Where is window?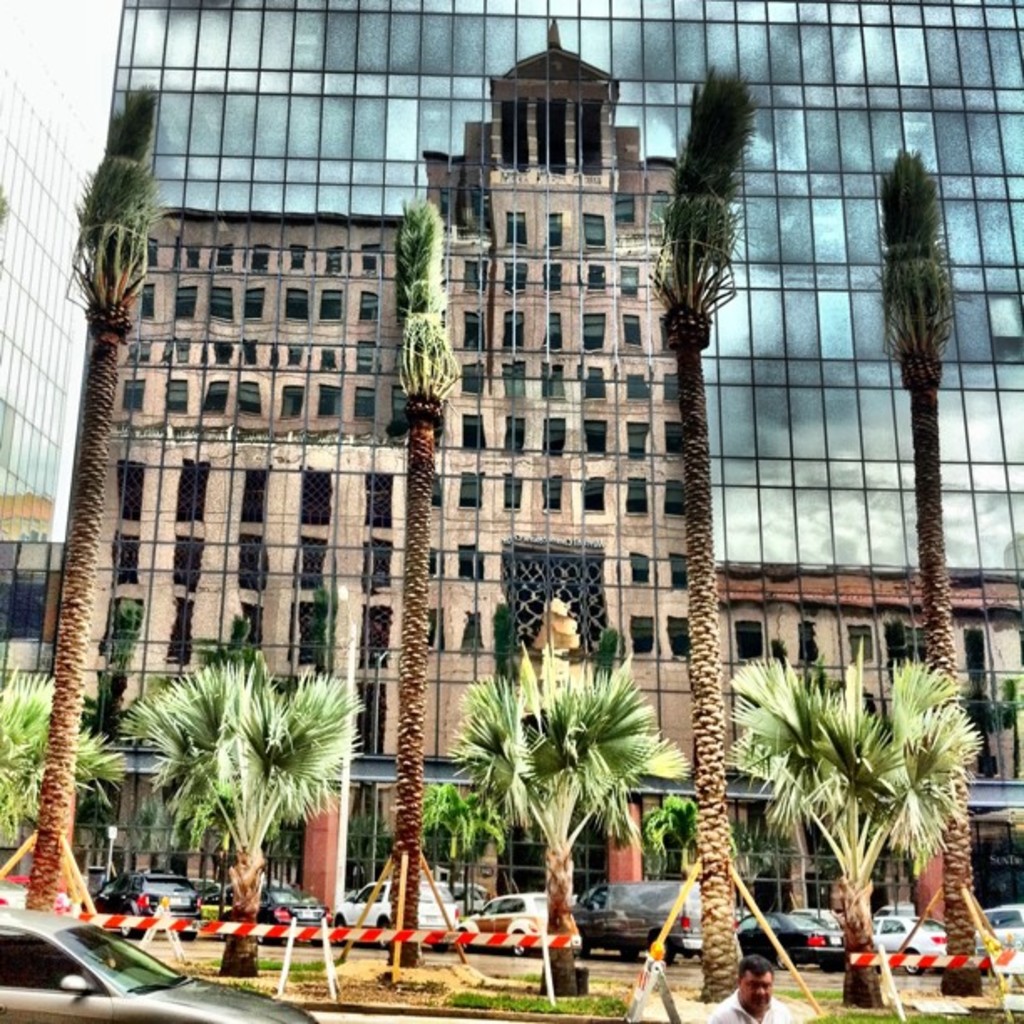
detection(535, 420, 571, 453).
